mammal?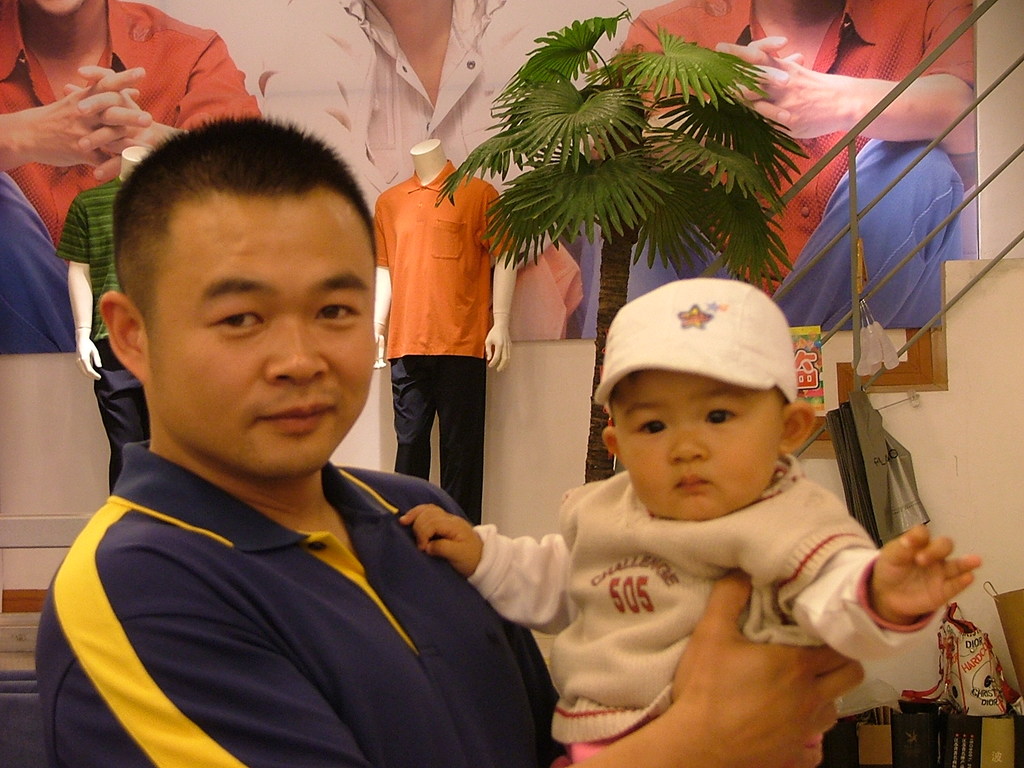
bbox(35, 114, 866, 767)
